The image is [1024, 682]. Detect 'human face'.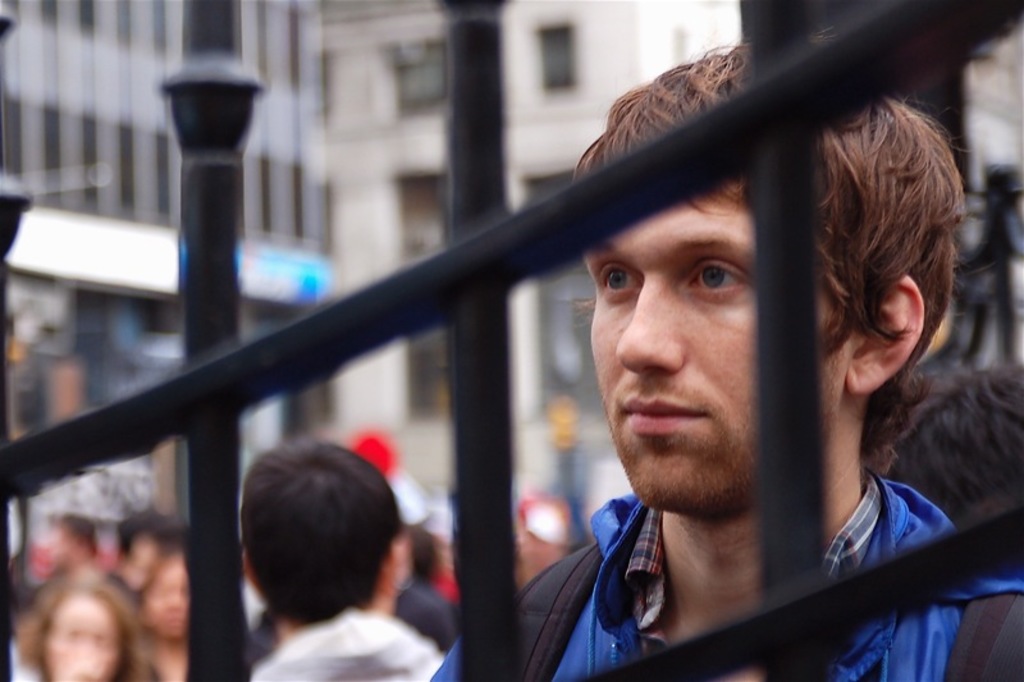
Detection: bbox=[585, 192, 849, 509].
